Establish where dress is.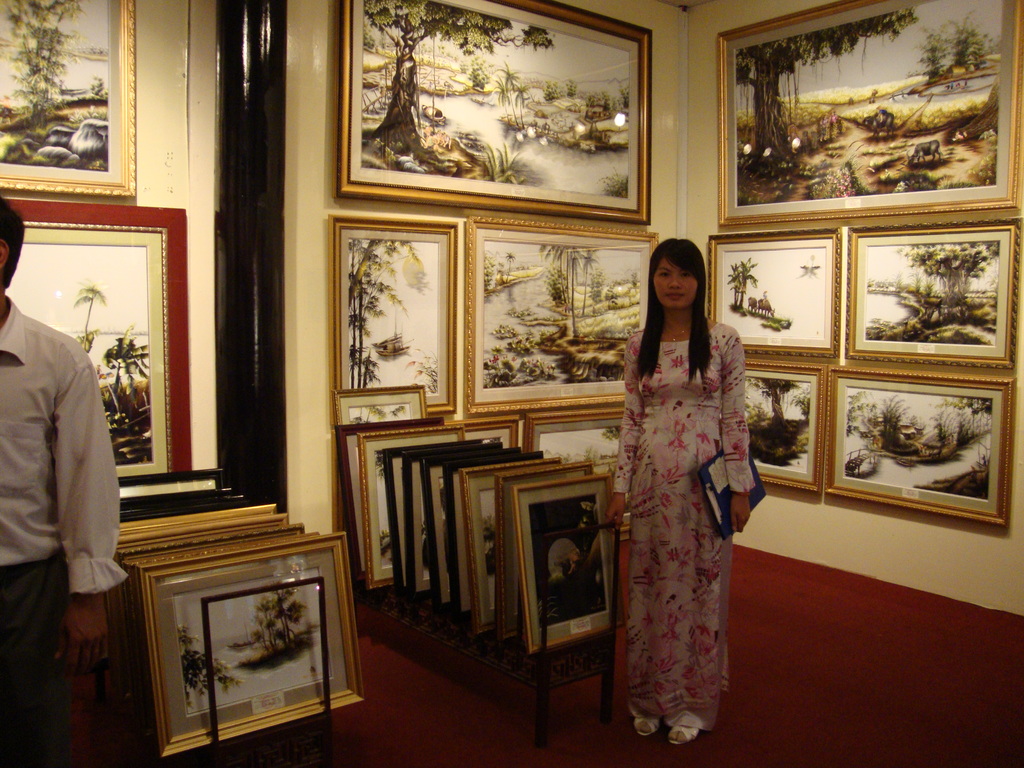
Established at 609:322:753:728.
